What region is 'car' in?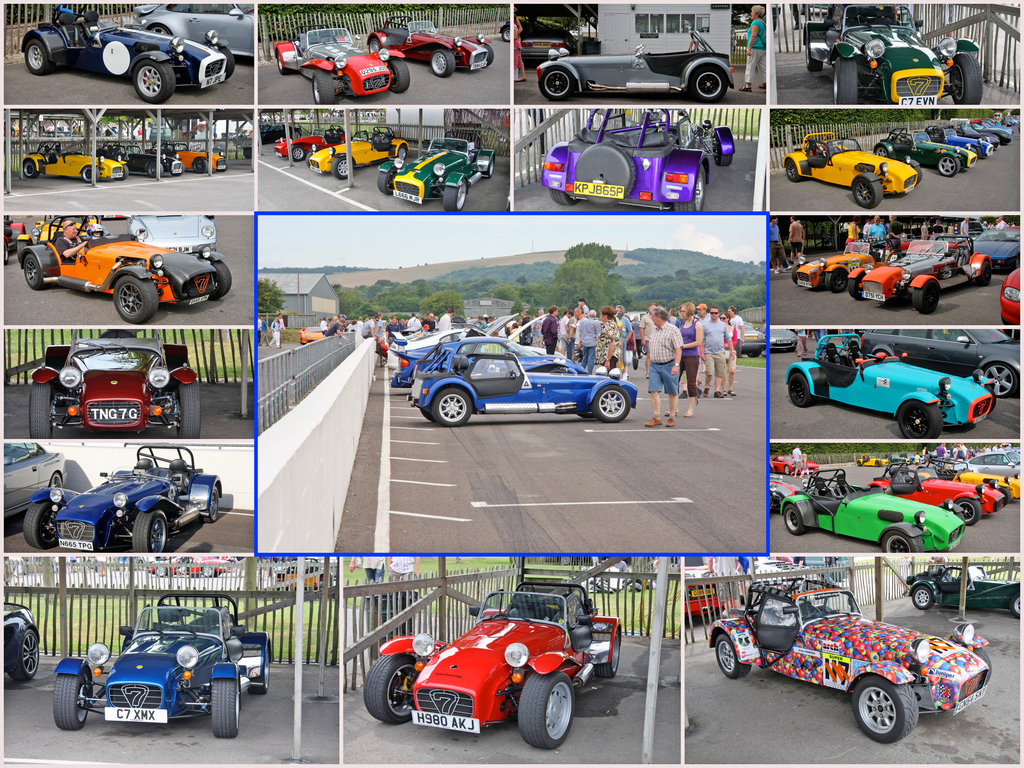
[856, 323, 1023, 403].
